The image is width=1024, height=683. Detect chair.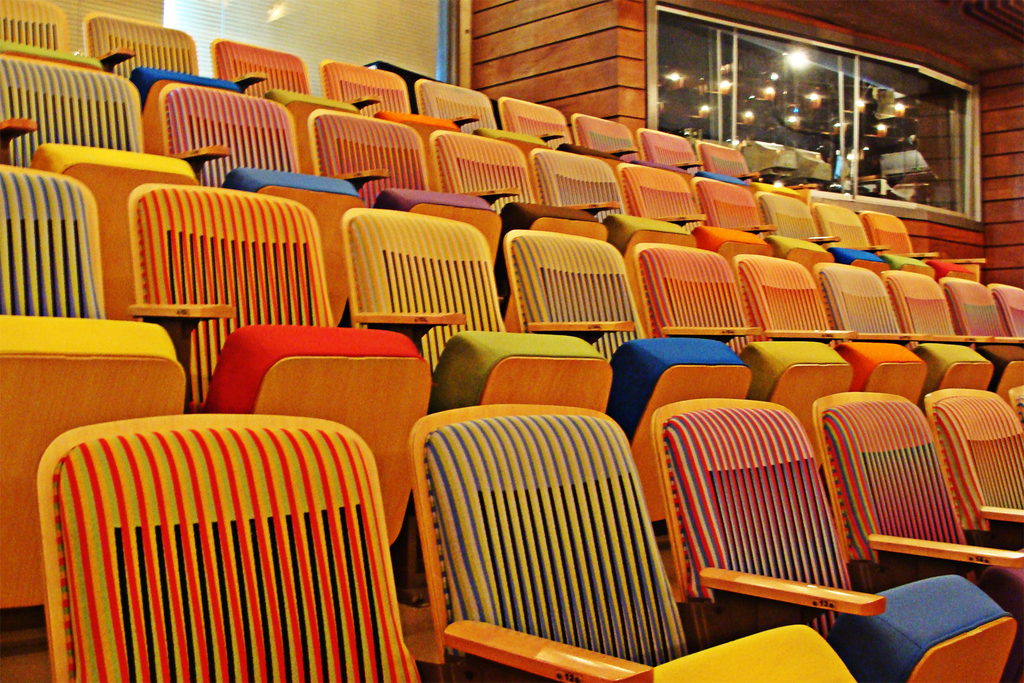
Detection: BBox(529, 149, 691, 272).
